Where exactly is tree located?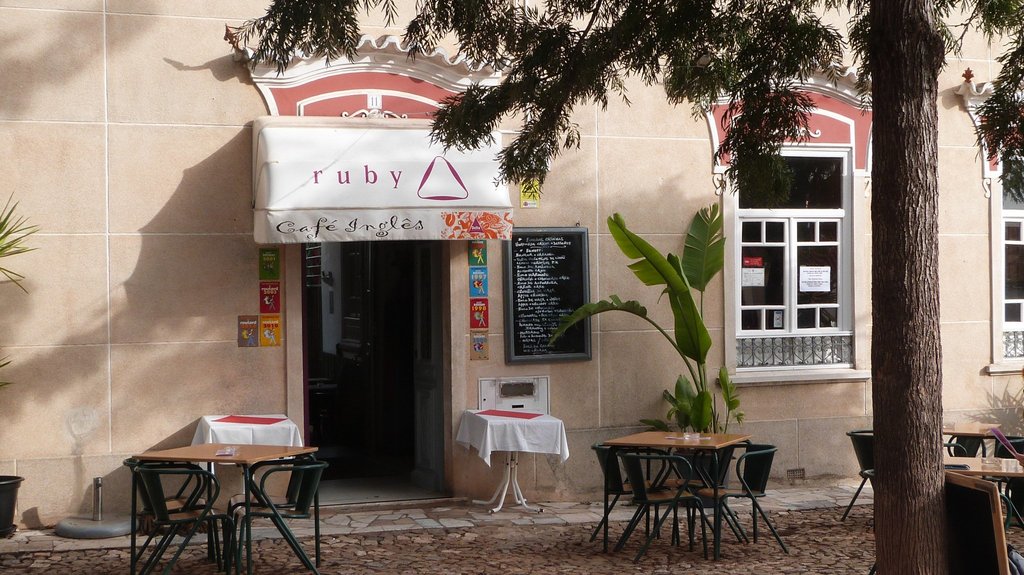
Its bounding box is region(228, 6, 1023, 574).
